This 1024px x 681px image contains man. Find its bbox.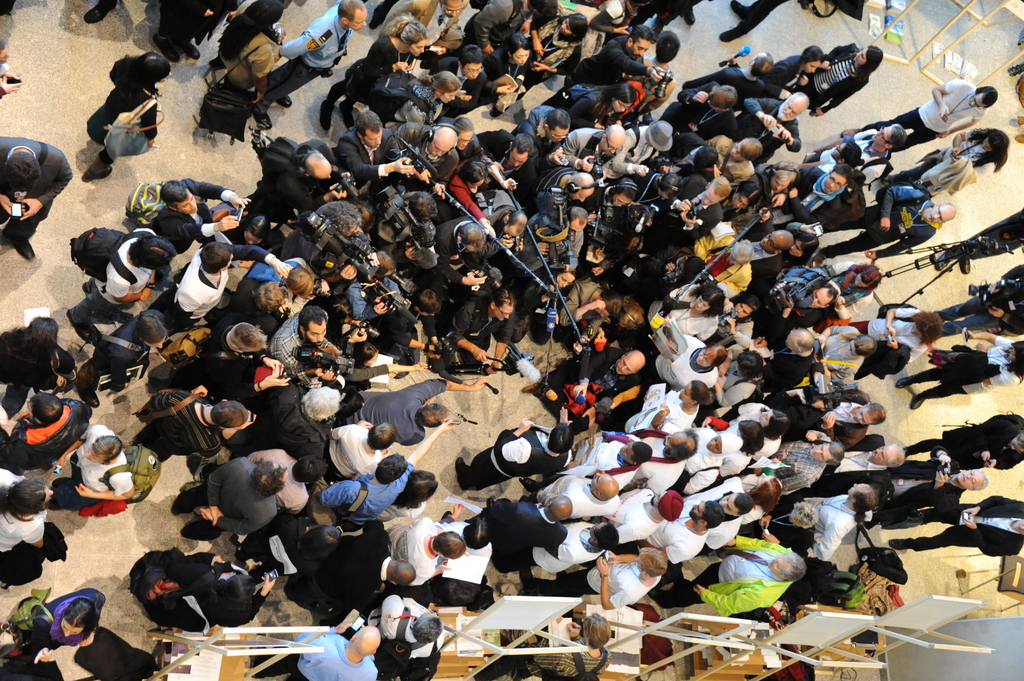
box=[502, 614, 612, 680].
